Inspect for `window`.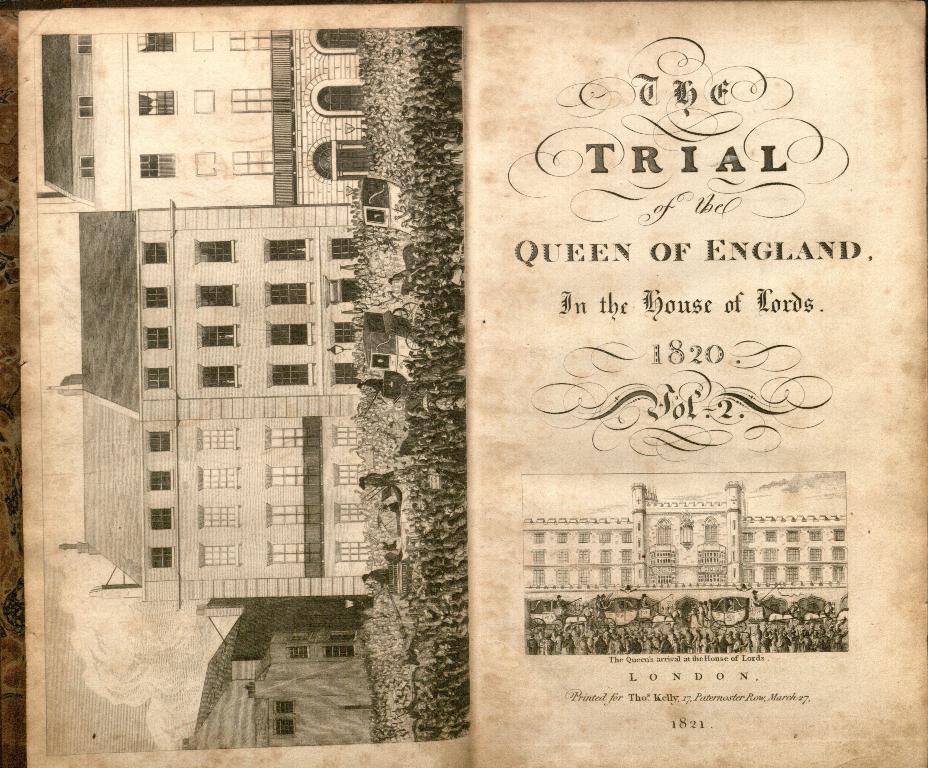
Inspection: x1=325, y1=277, x2=361, y2=307.
